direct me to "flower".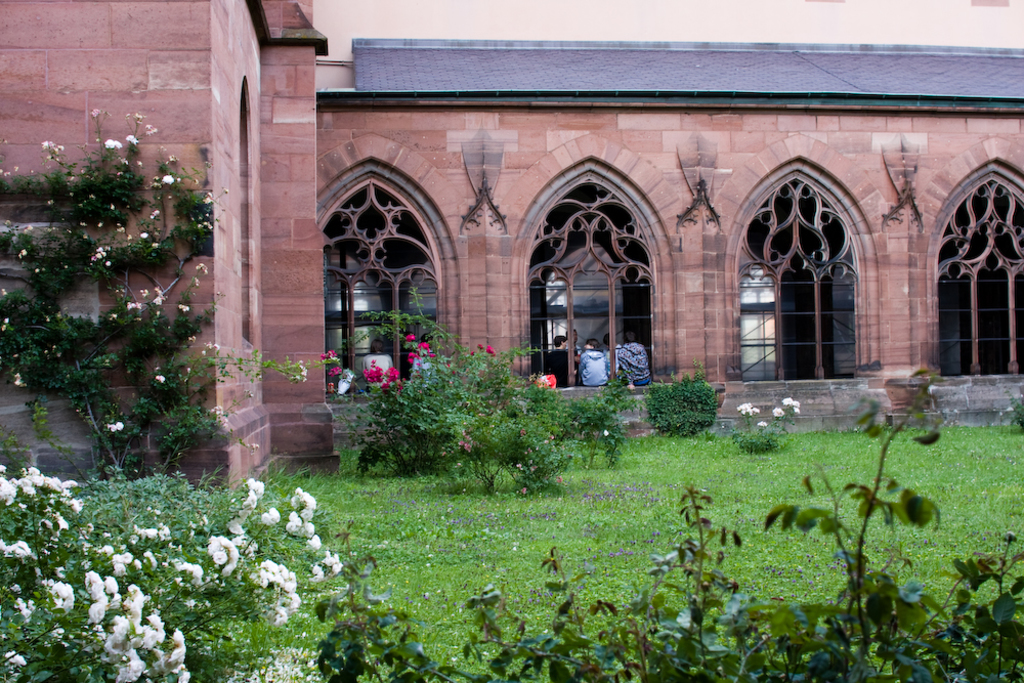
Direction: box=[416, 336, 431, 351].
